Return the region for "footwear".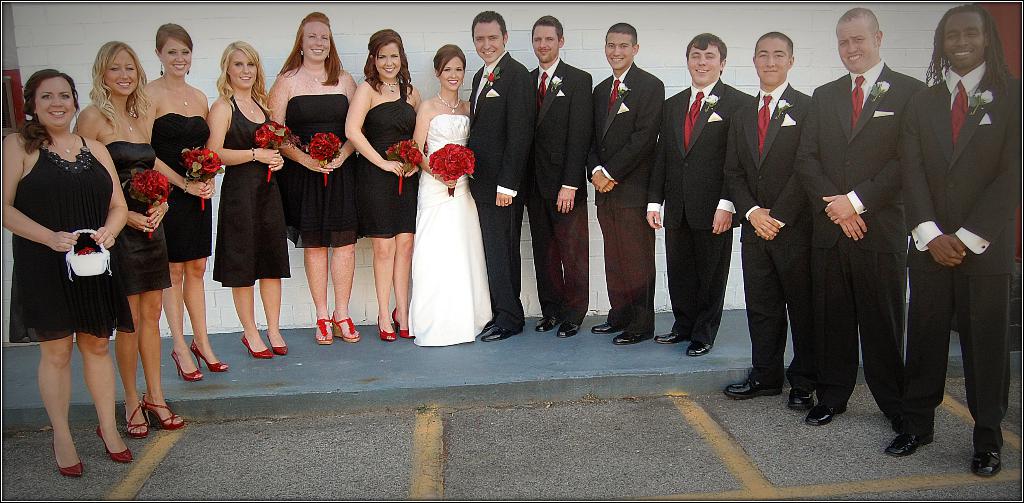
pyautogui.locateOnScreen(335, 313, 359, 343).
